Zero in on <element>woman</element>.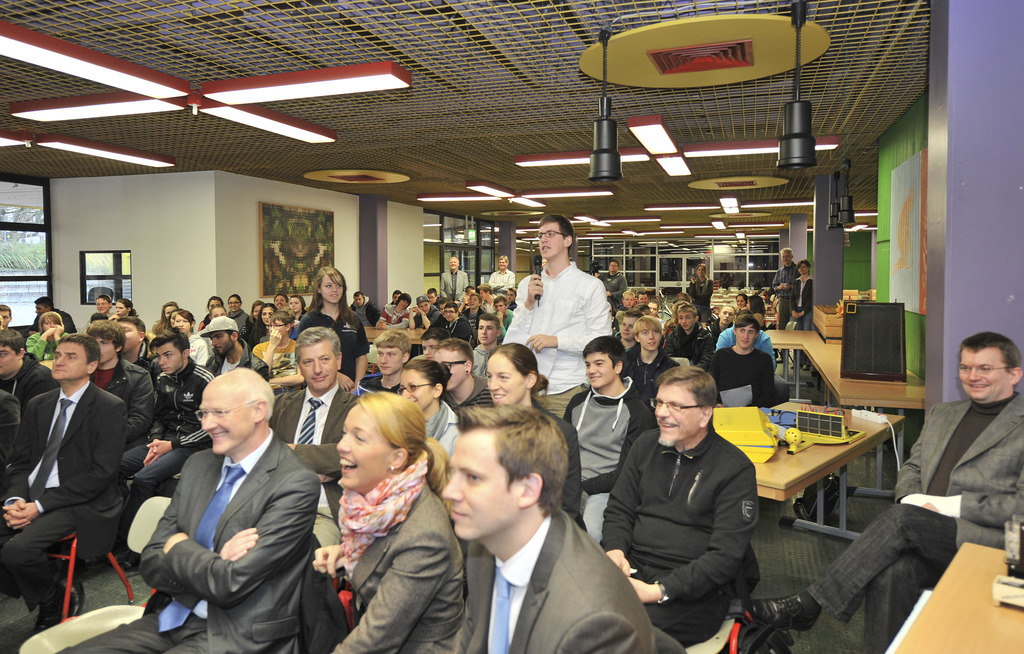
Zeroed in: (x1=390, y1=359, x2=461, y2=465).
